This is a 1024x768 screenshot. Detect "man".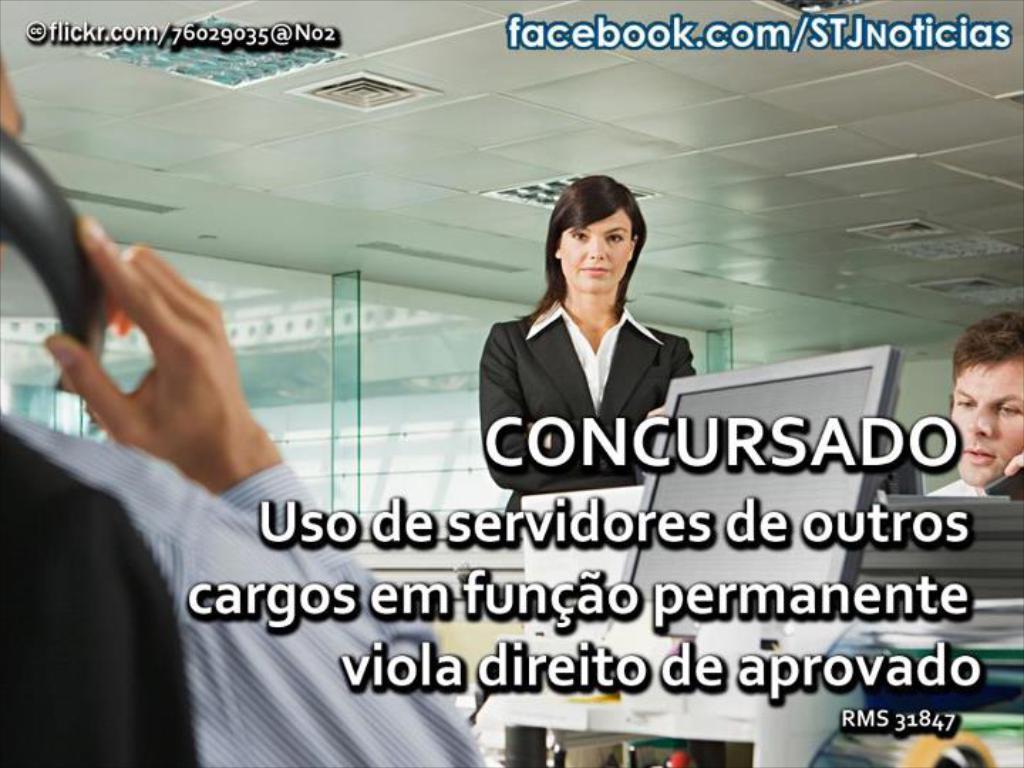
{"x1": 924, "y1": 321, "x2": 1023, "y2": 555}.
